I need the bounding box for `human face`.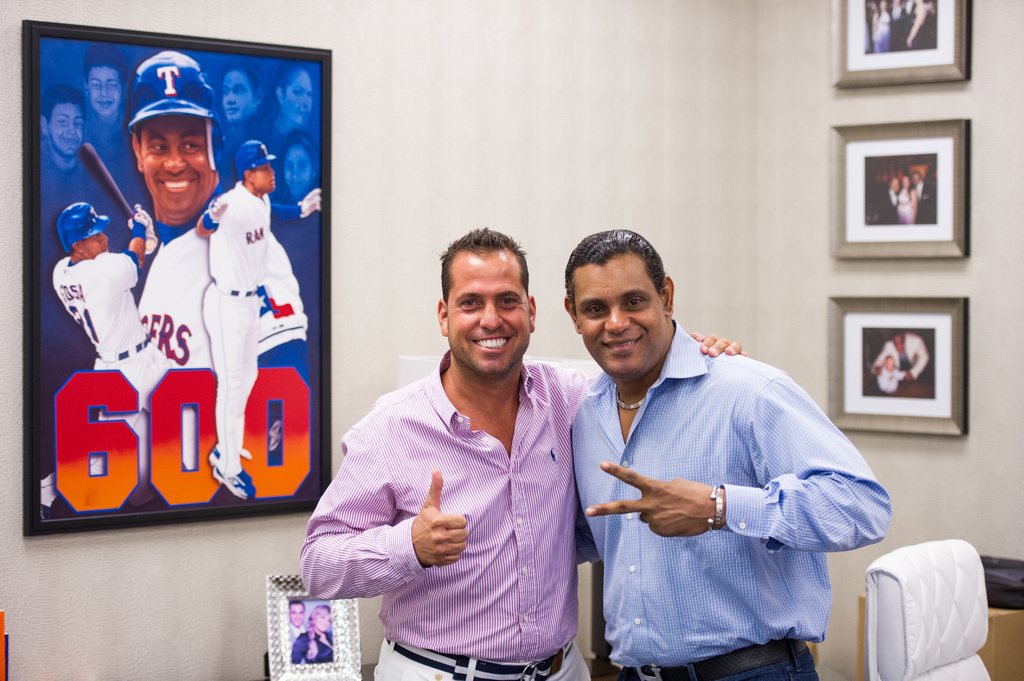
Here it is: <bbox>446, 252, 534, 374</bbox>.
